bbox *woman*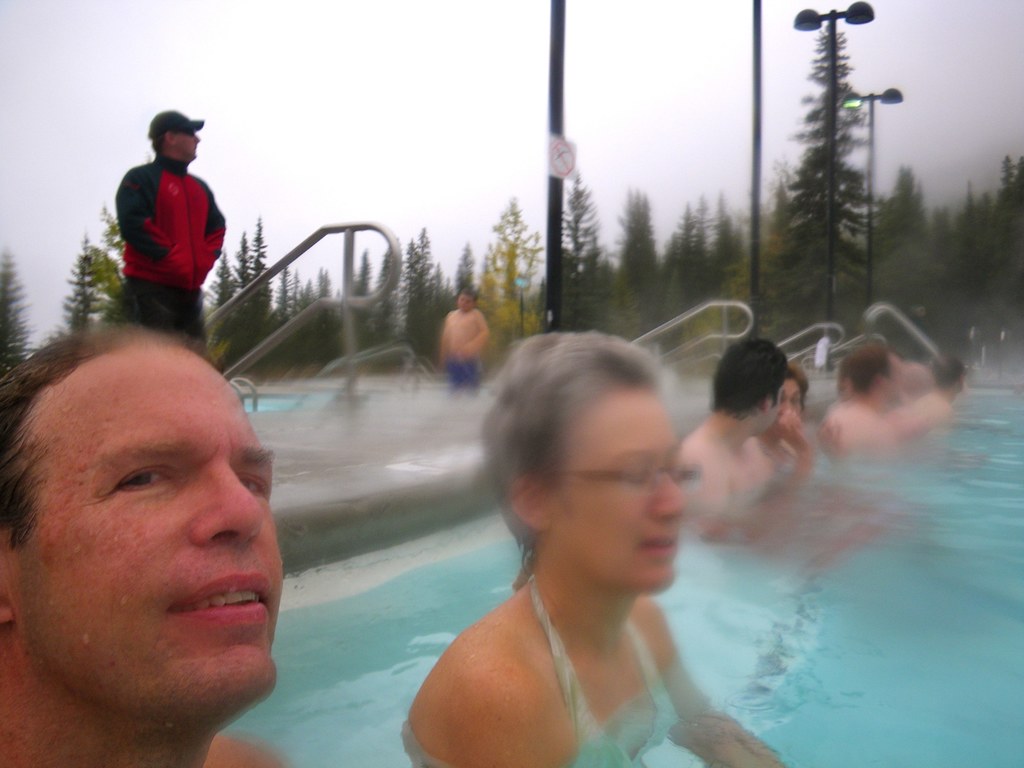
{"x1": 737, "y1": 371, "x2": 816, "y2": 490}
